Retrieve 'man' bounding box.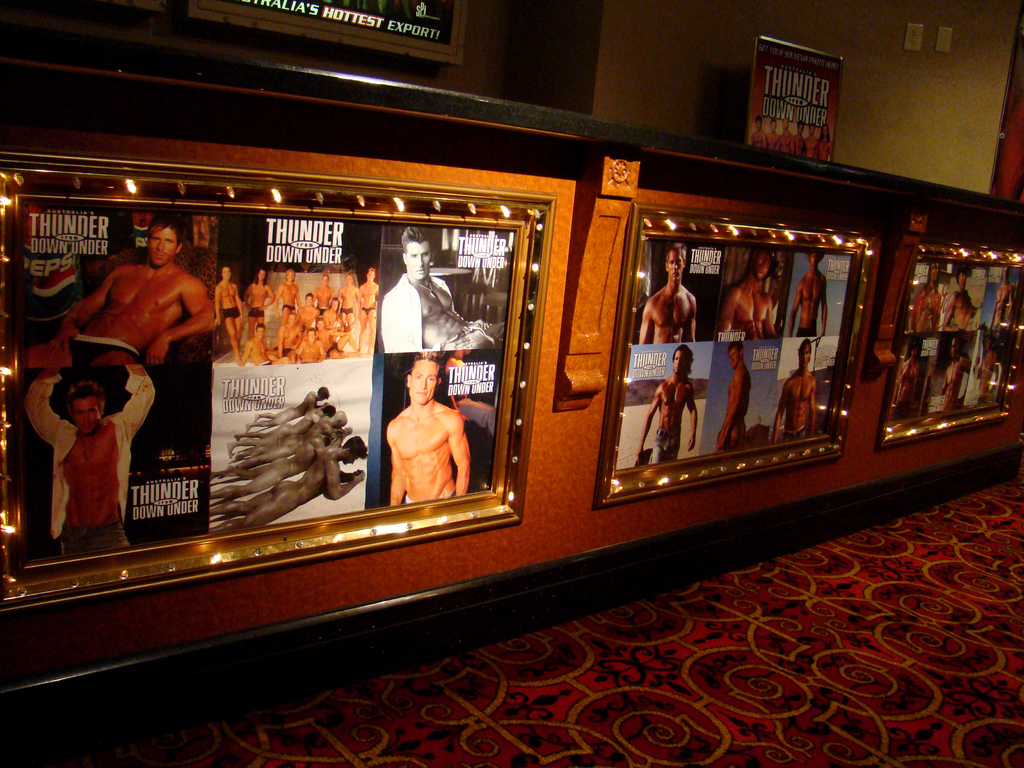
Bounding box: bbox(634, 345, 698, 464).
